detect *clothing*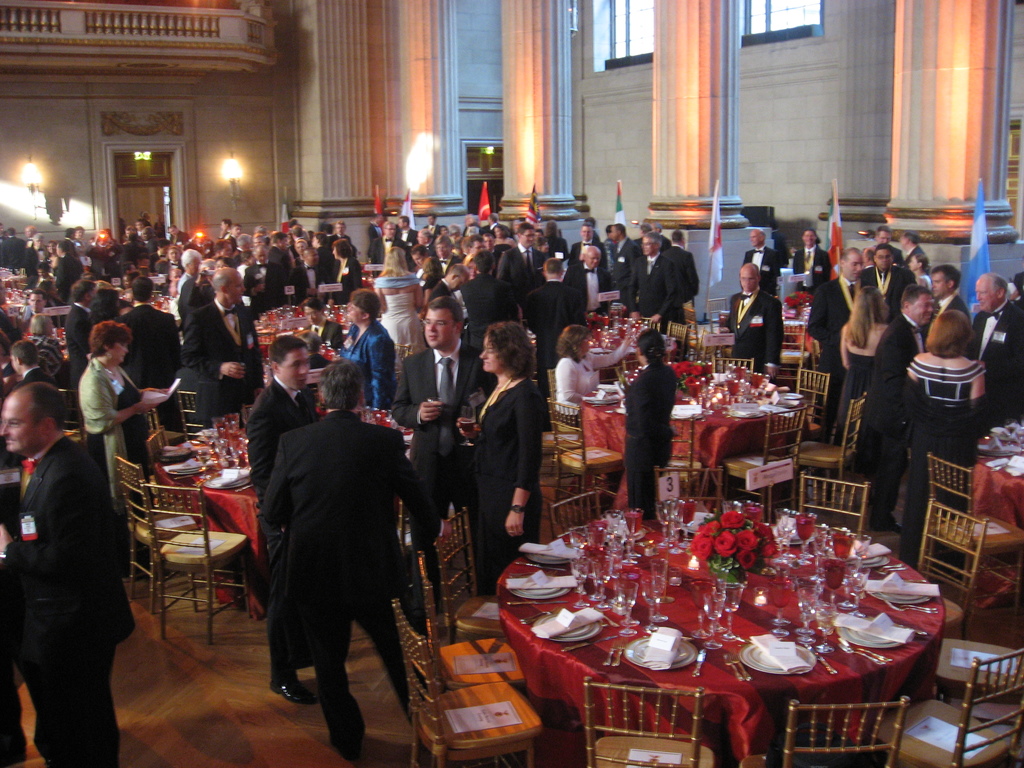
[367, 237, 408, 267]
